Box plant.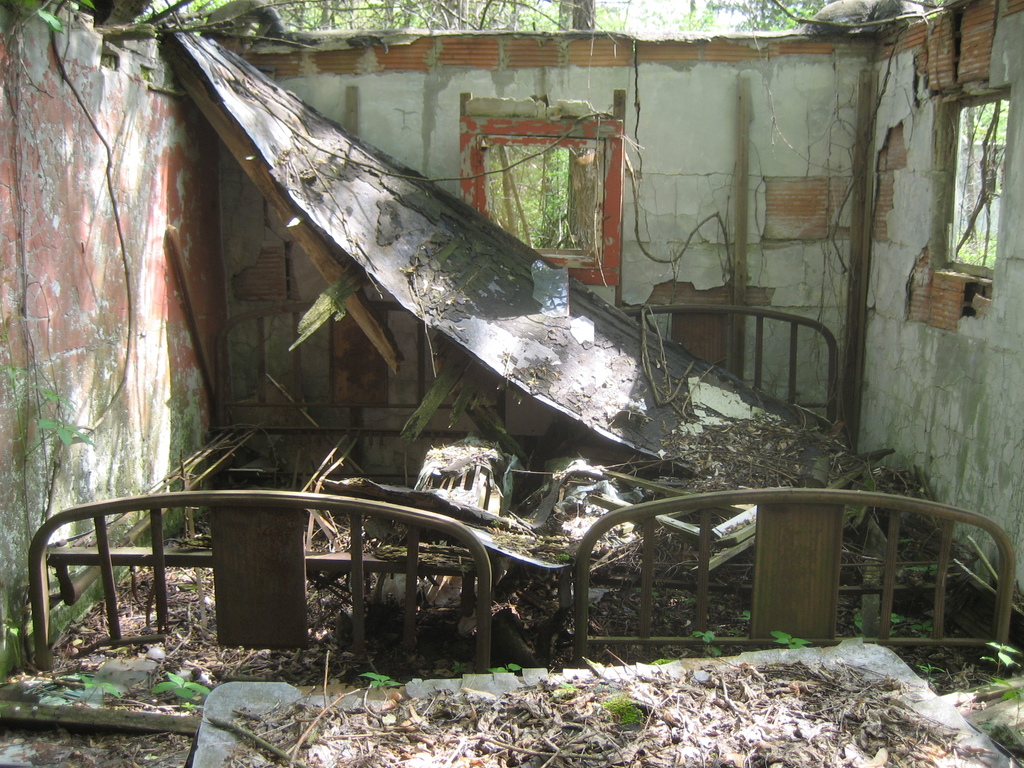
l=181, t=700, r=195, b=712.
